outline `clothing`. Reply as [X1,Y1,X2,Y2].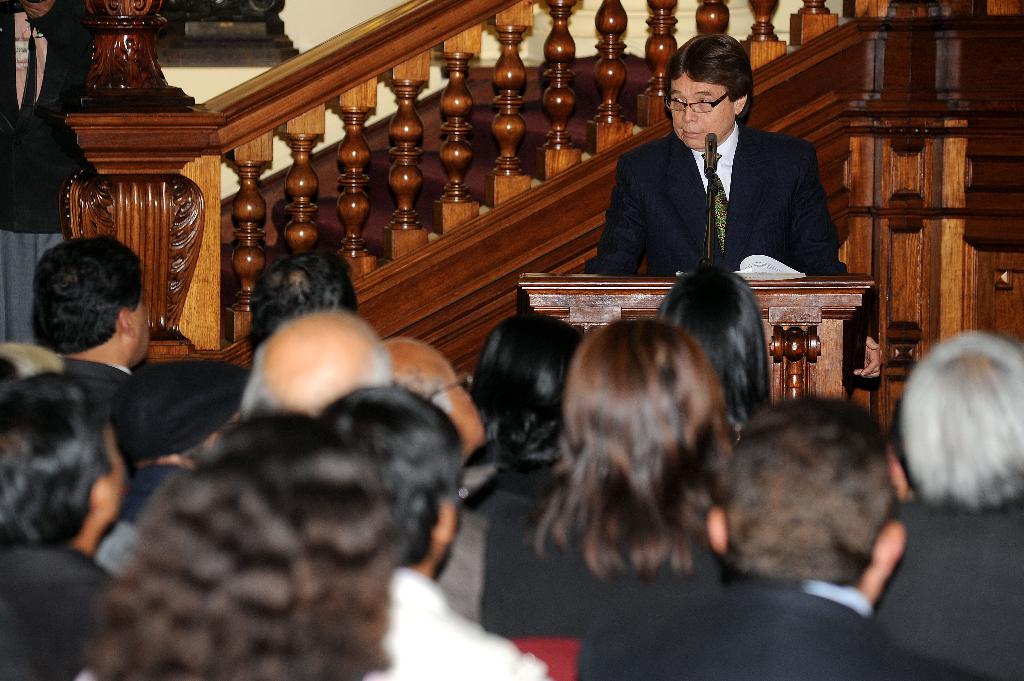
[134,444,192,561].
